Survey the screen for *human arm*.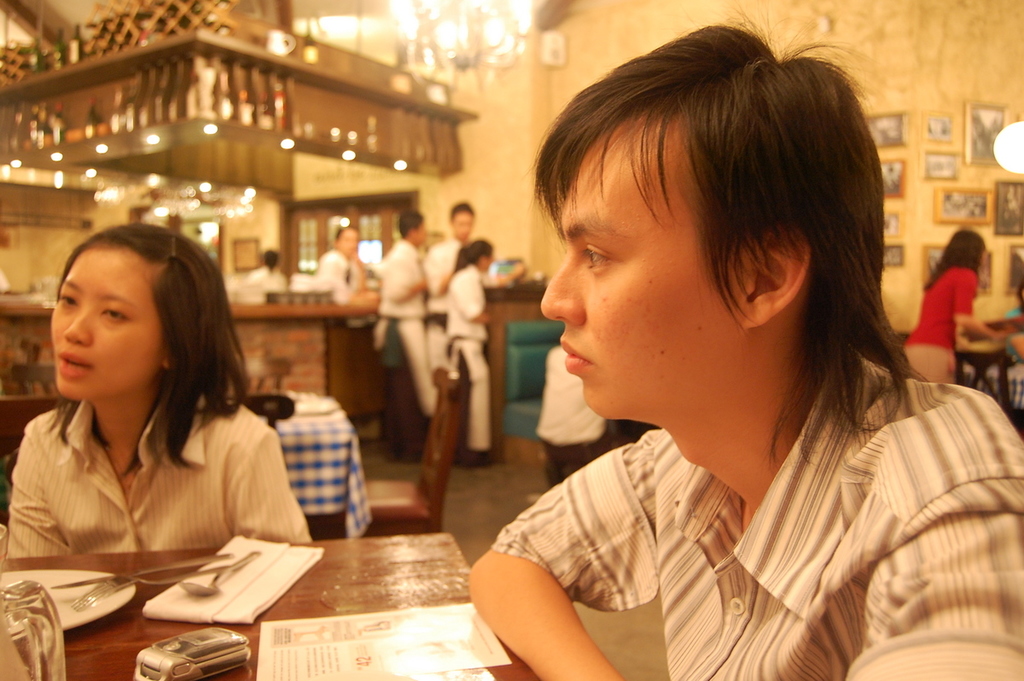
Survey found: 476,484,634,672.
